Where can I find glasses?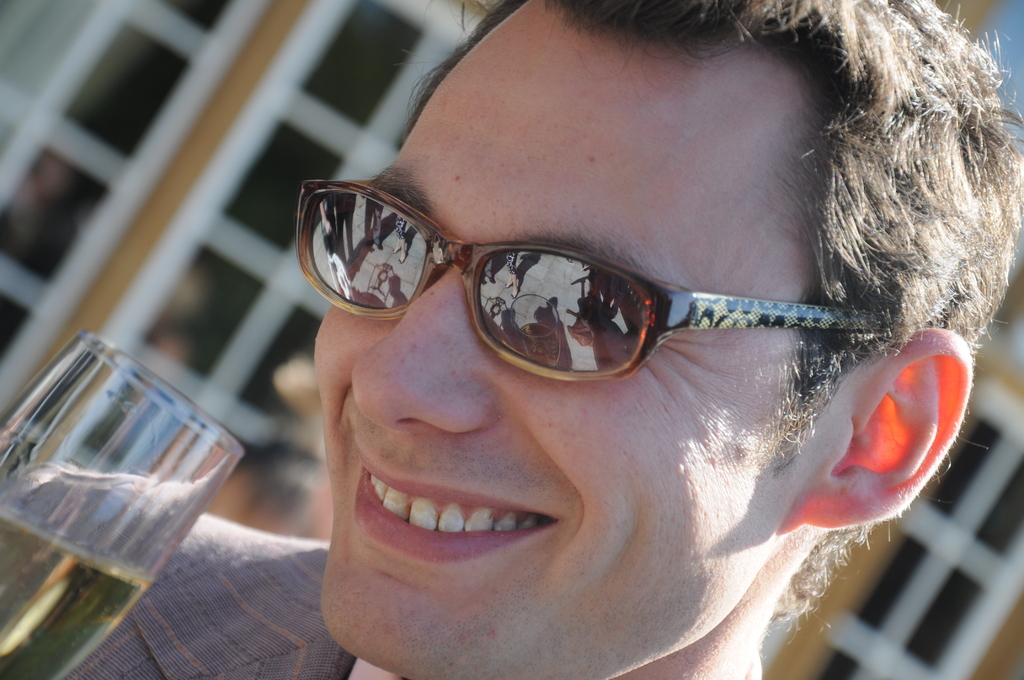
You can find it at <box>297,176,897,379</box>.
